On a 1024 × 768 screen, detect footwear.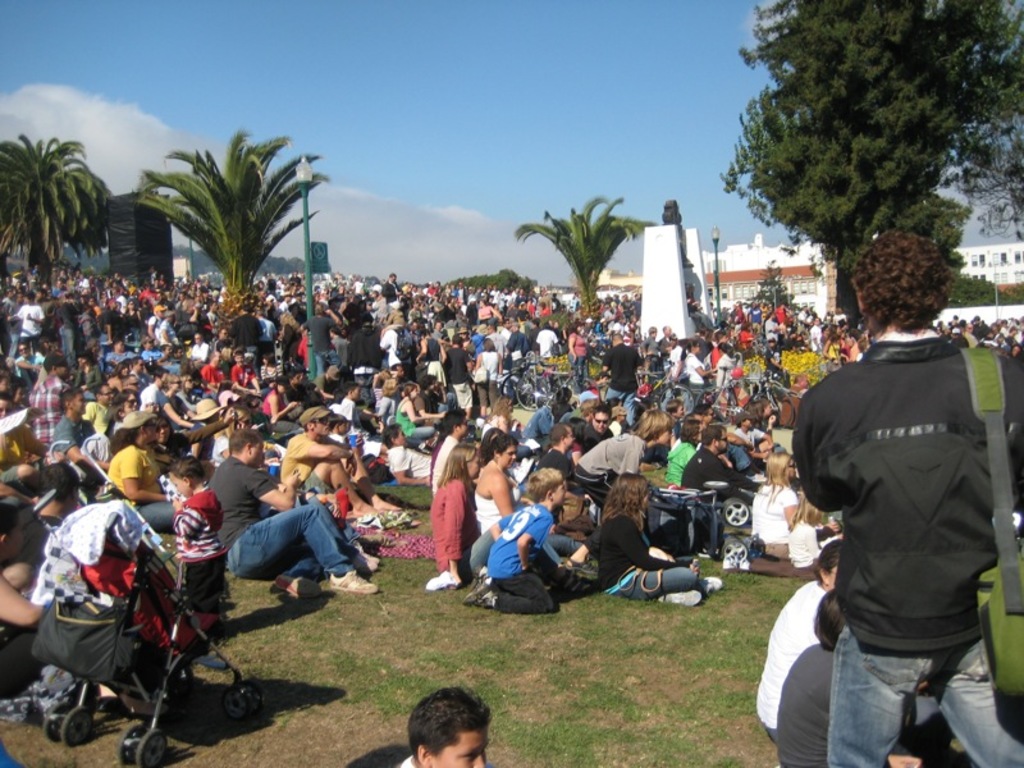
locate(566, 558, 599, 575).
